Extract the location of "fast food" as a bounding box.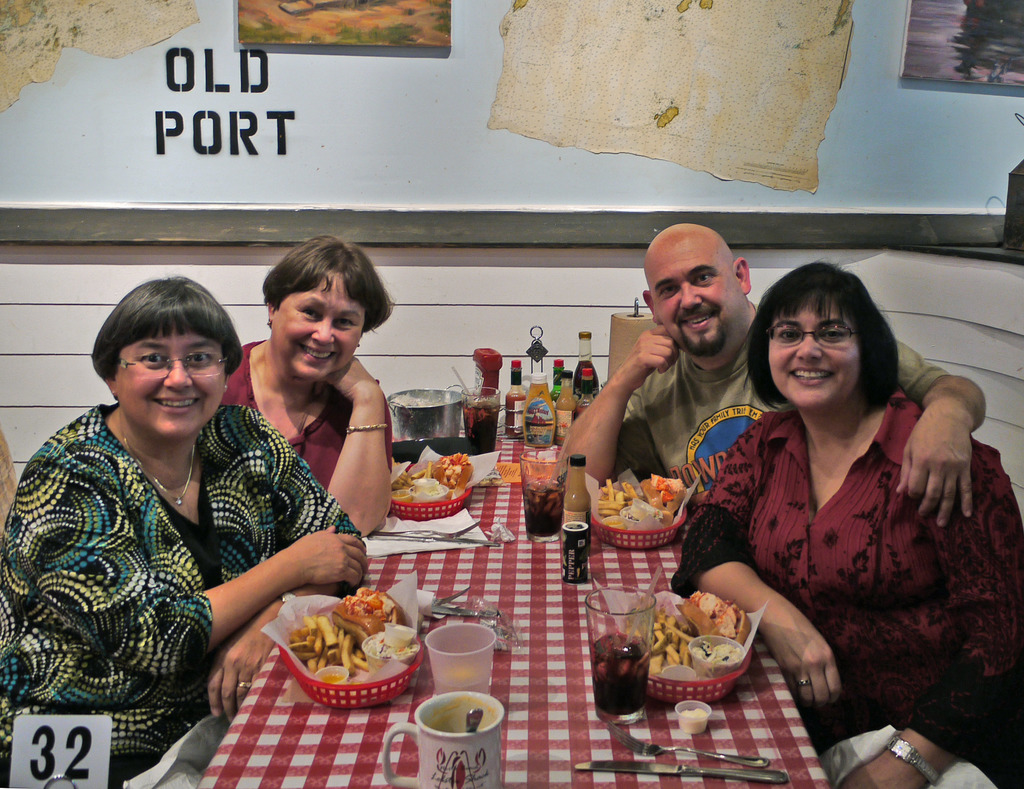
region(600, 472, 643, 528).
